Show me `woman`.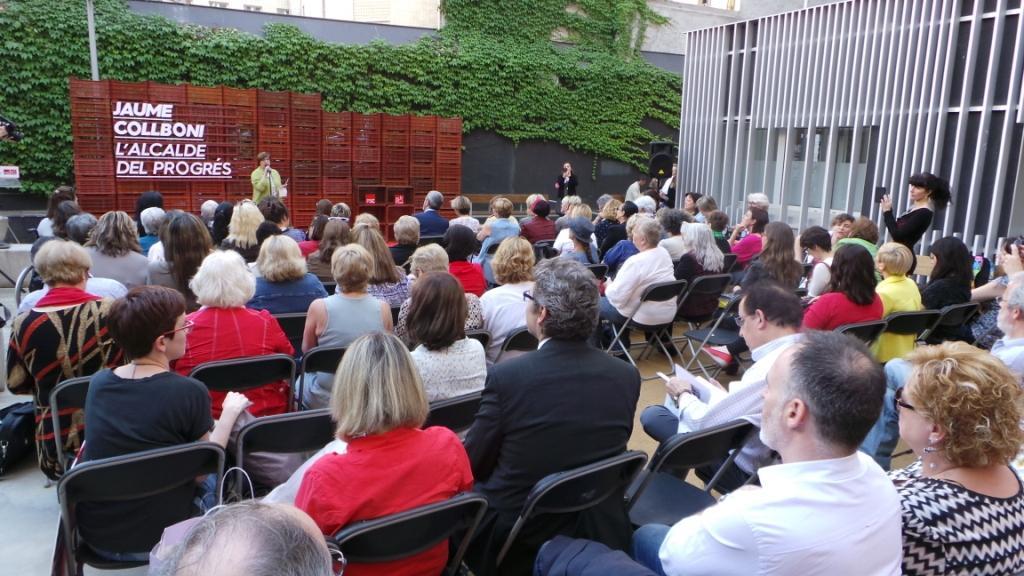
`woman` is here: left=251, top=152, right=285, bottom=208.
